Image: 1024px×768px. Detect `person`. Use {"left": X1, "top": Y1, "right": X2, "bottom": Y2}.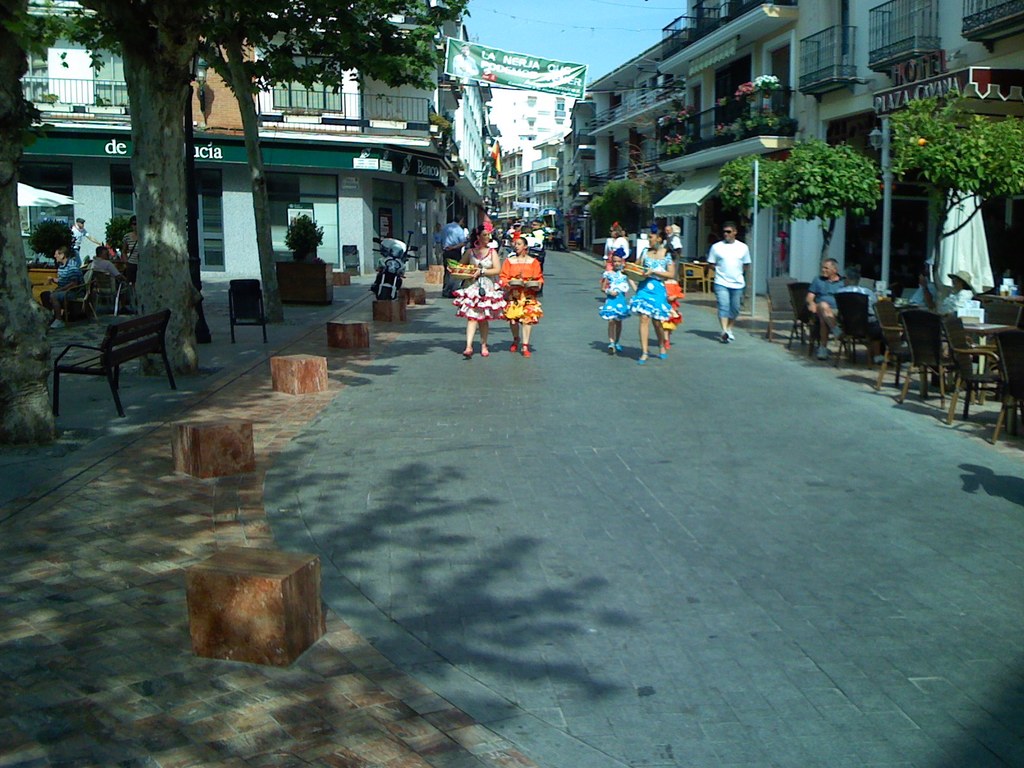
{"left": 556, "top": 227, "right": 565, "bottom": 250}.
